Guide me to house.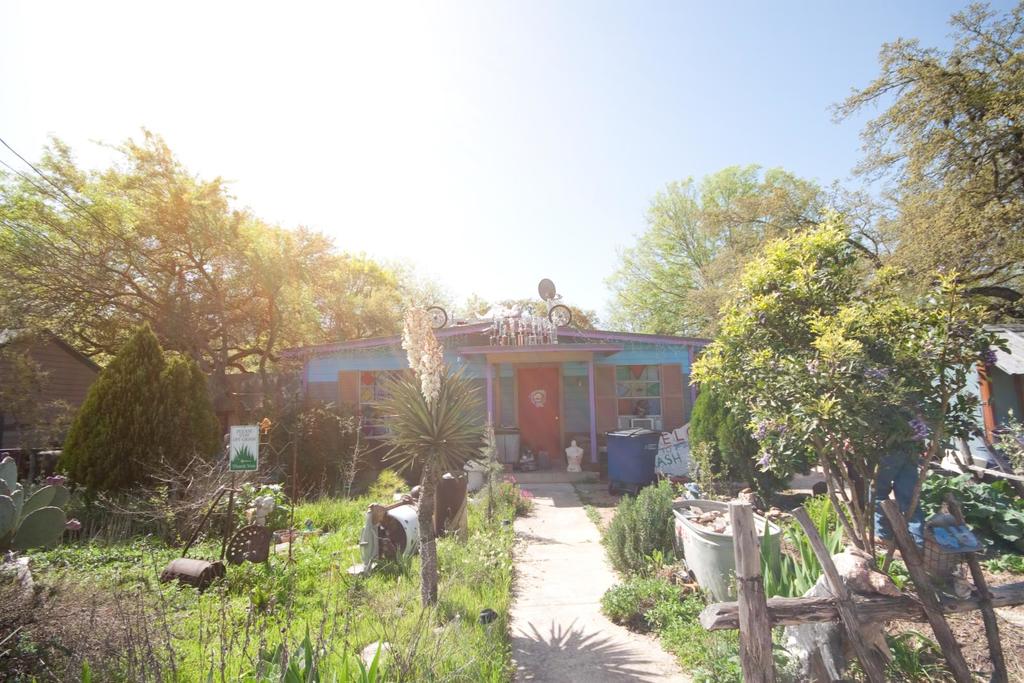
Guidance: crop(0, 323, 115, 491).
